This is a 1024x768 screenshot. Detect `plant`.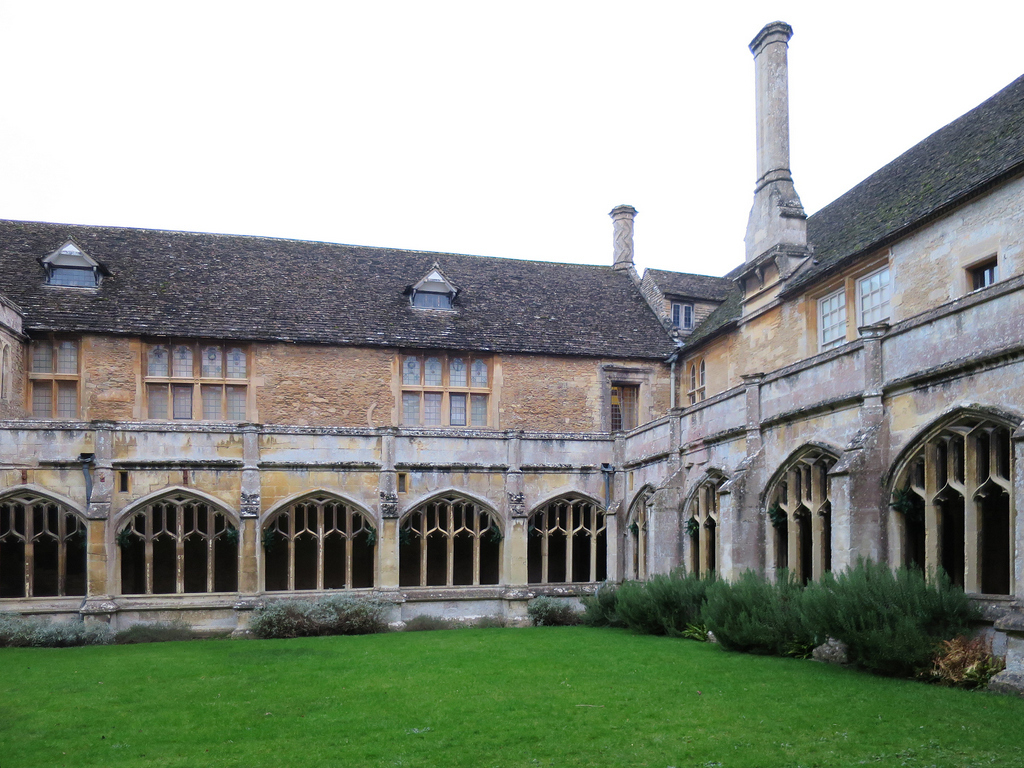
box(247, 594, 381, 633).
